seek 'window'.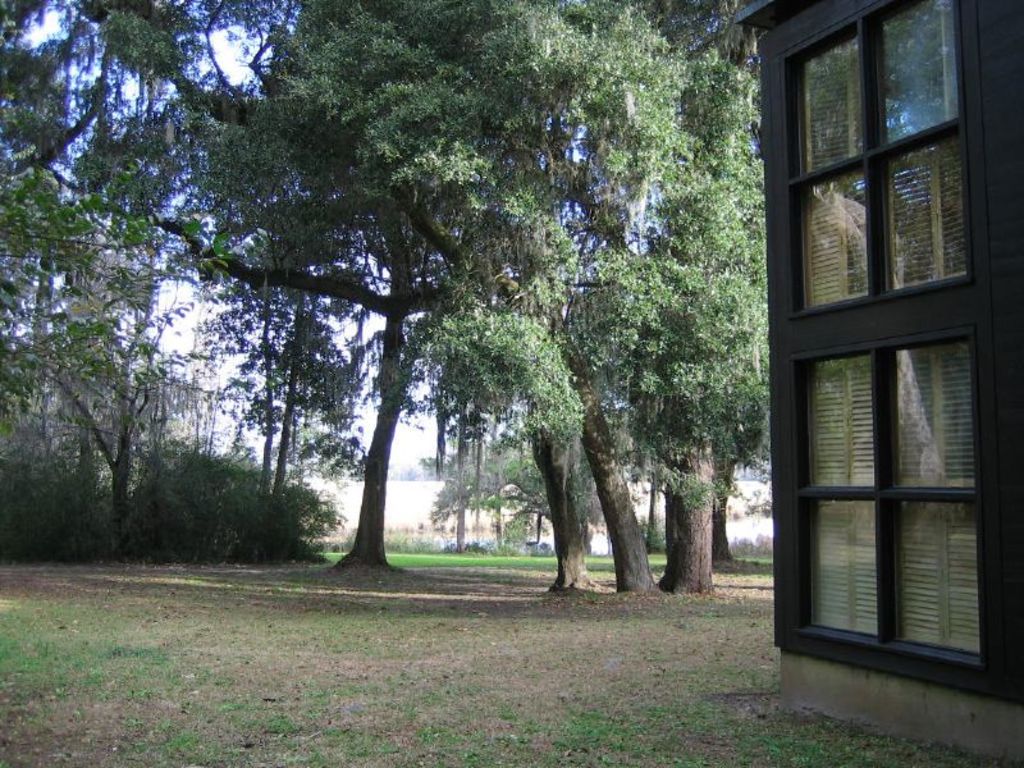
locate(891, 495, 980, 658).
